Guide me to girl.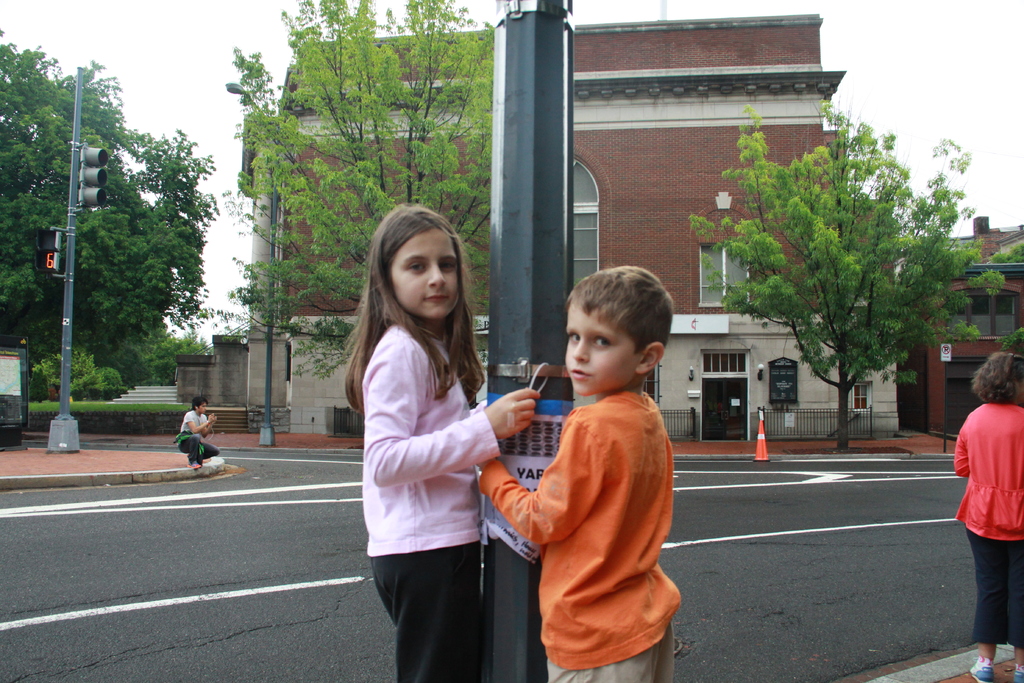
Guidance: (left=341, top=204, right=540, bottom=682).
